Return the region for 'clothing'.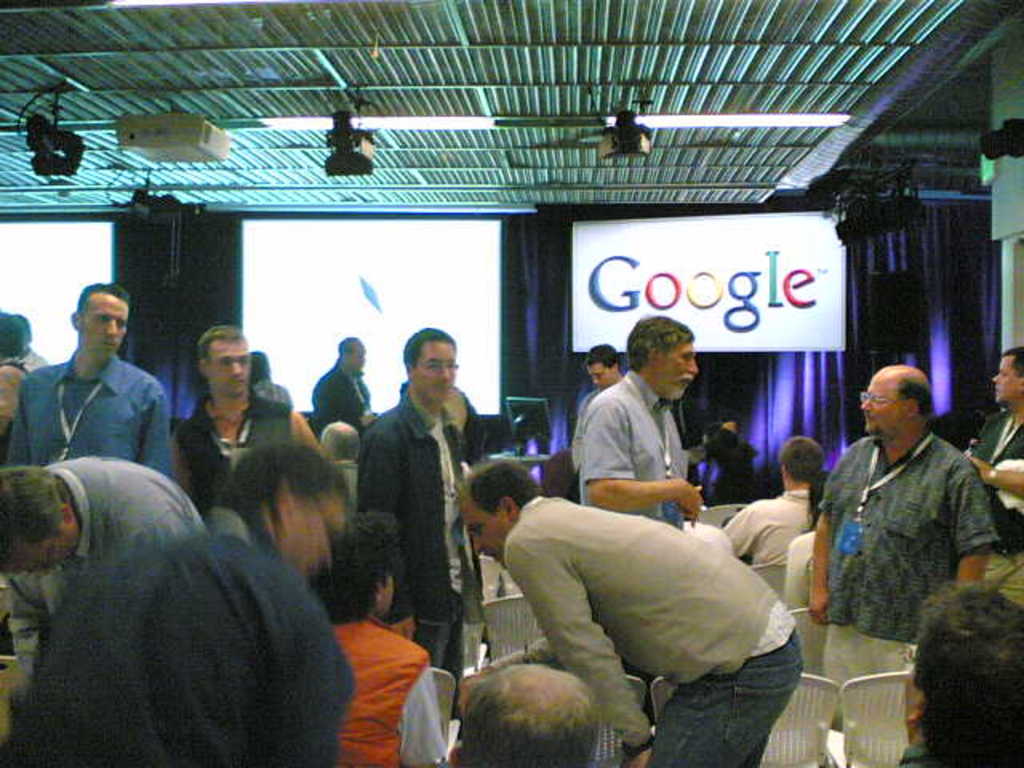
[570, 389, 595, 467].
